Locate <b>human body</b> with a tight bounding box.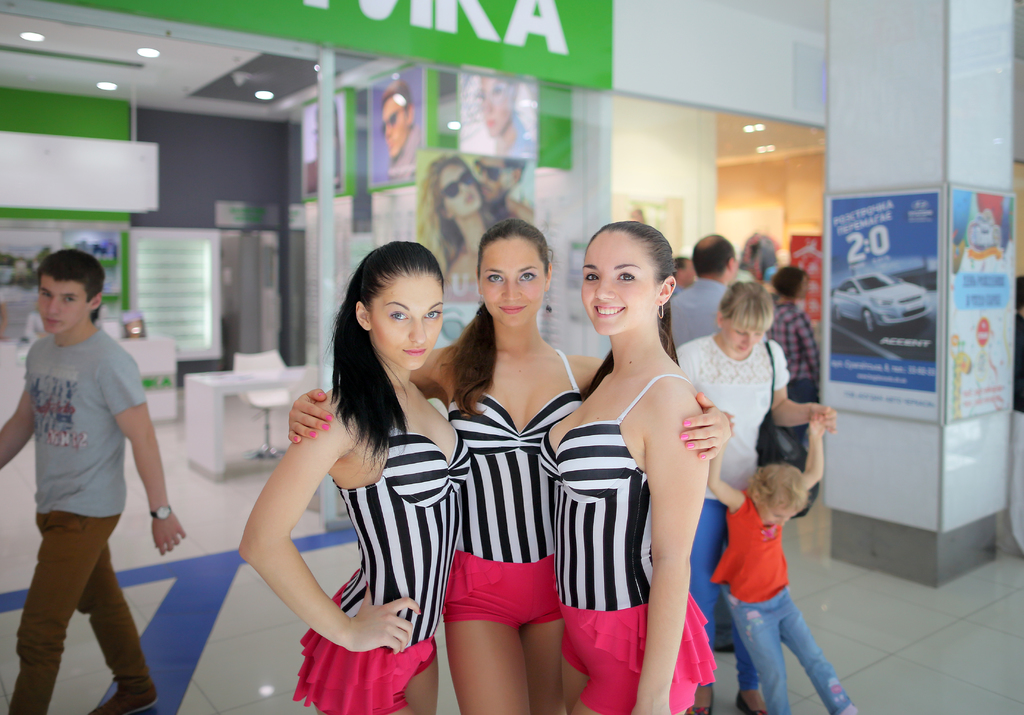
region(232, 234, 477, 714).
